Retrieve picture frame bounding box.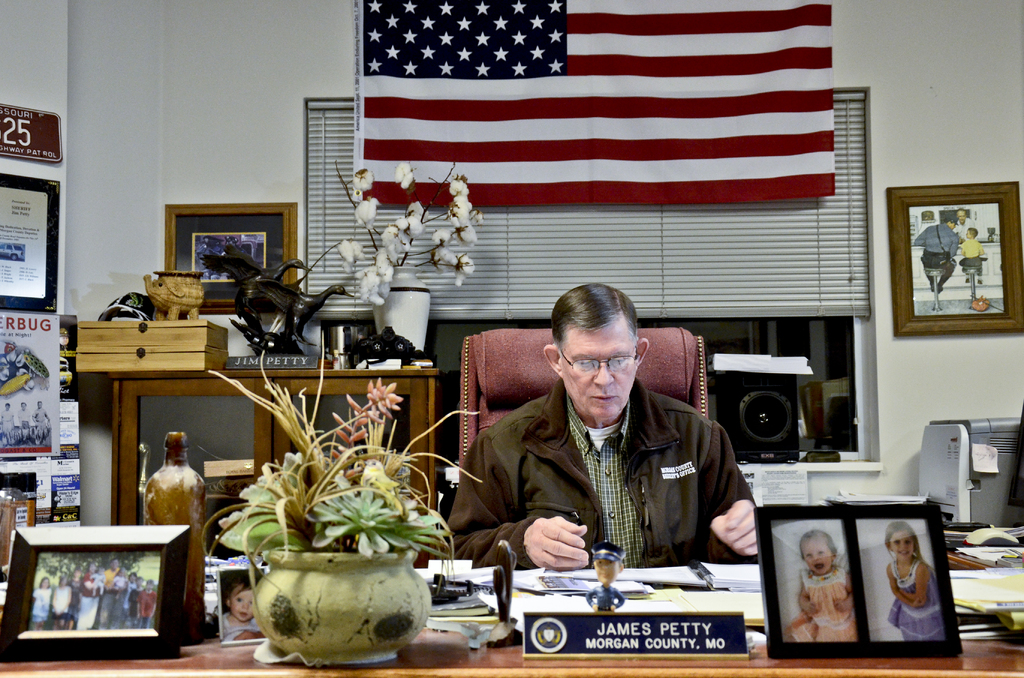
Bounding box: 888/179/1014/341.
